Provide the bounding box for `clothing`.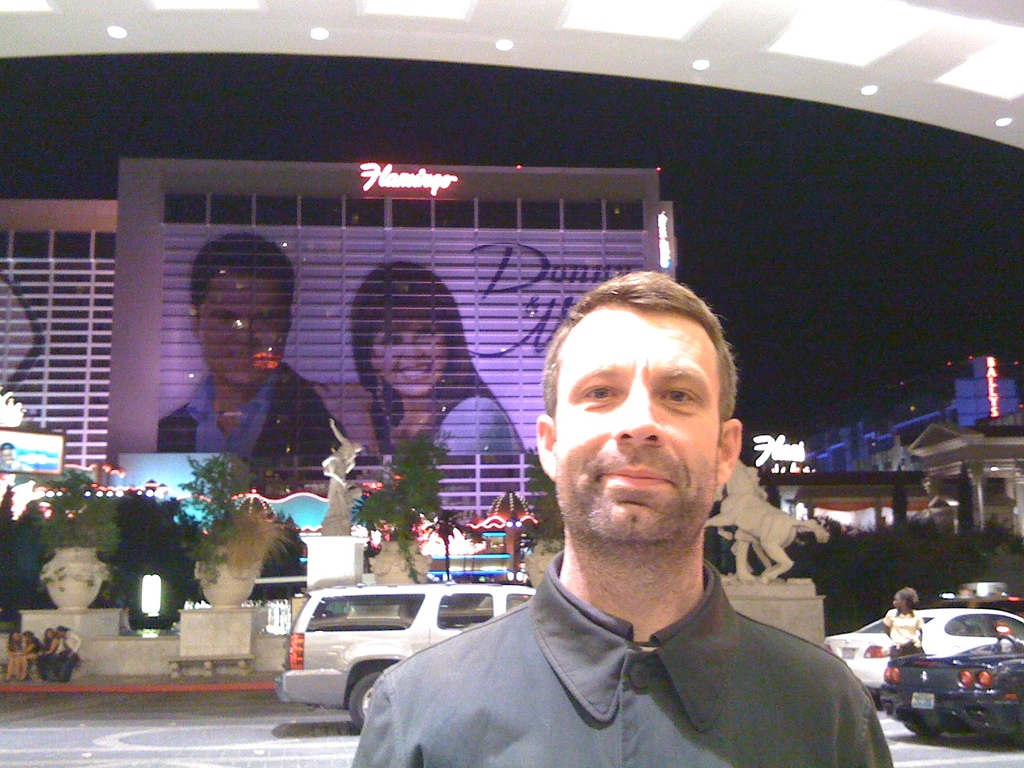
BBox(6, 641, 26, 660).
